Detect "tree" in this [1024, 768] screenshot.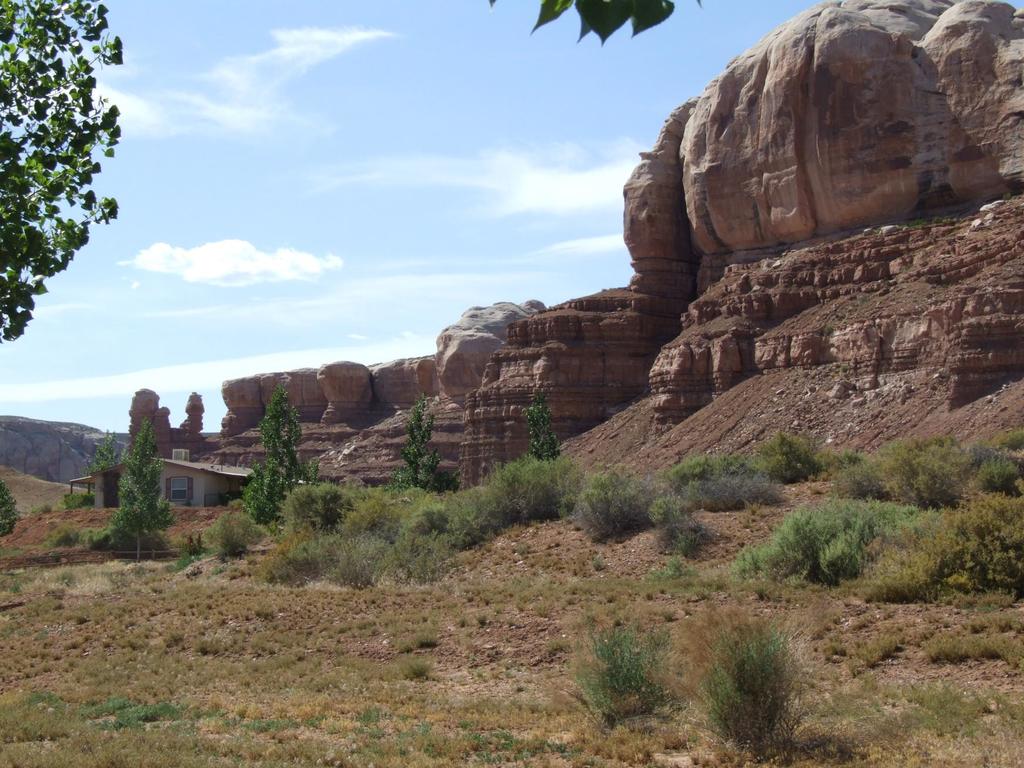
Detection: 237/381/319/524.
